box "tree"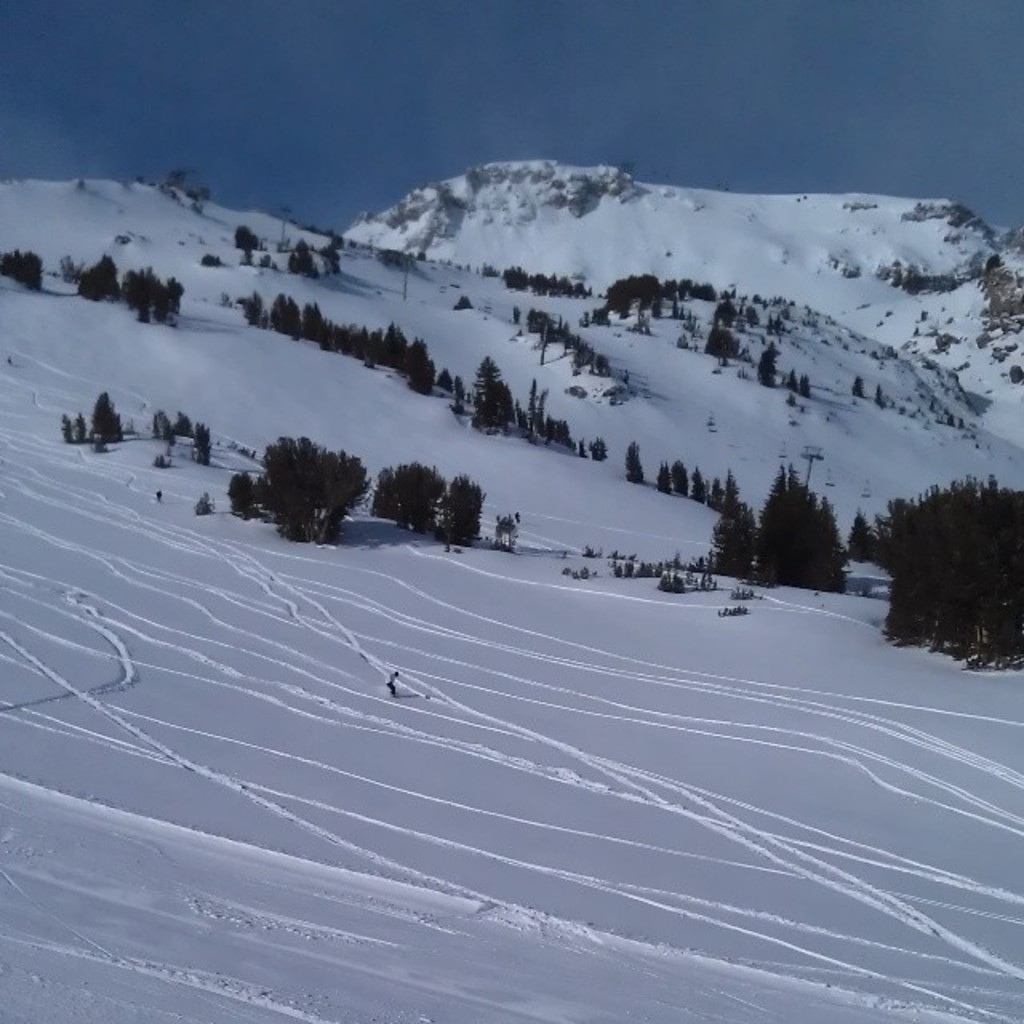
[77, 251, 118, 307]
